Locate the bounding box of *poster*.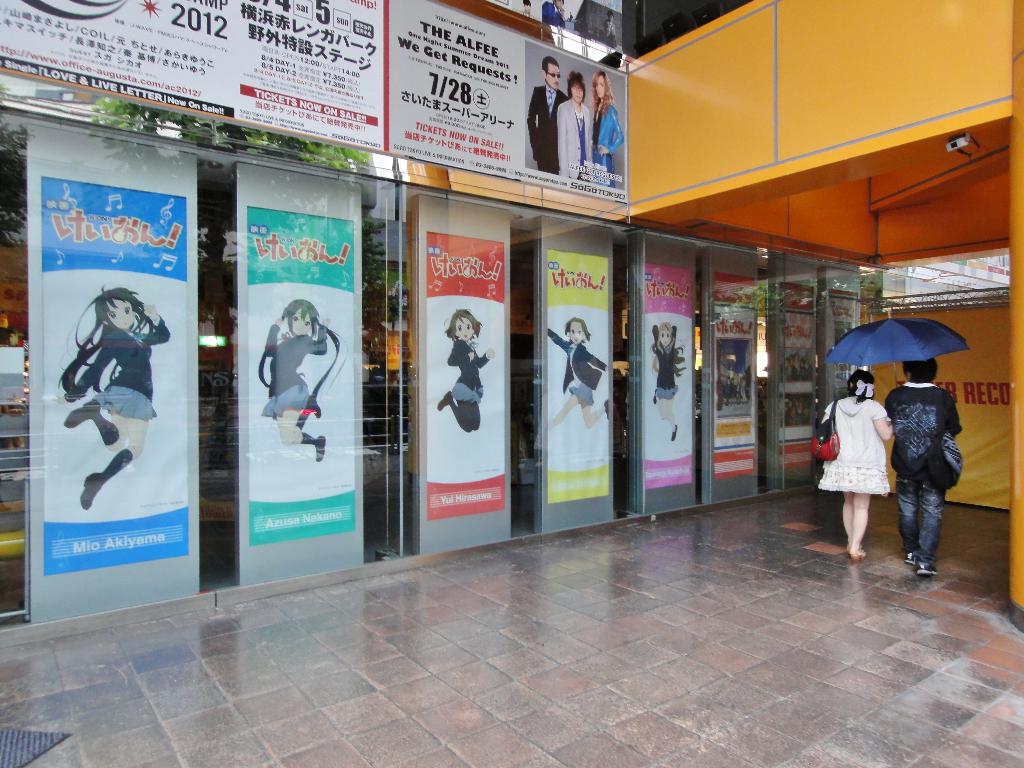
Bounding box: detection(769, 285, 821, 470).
